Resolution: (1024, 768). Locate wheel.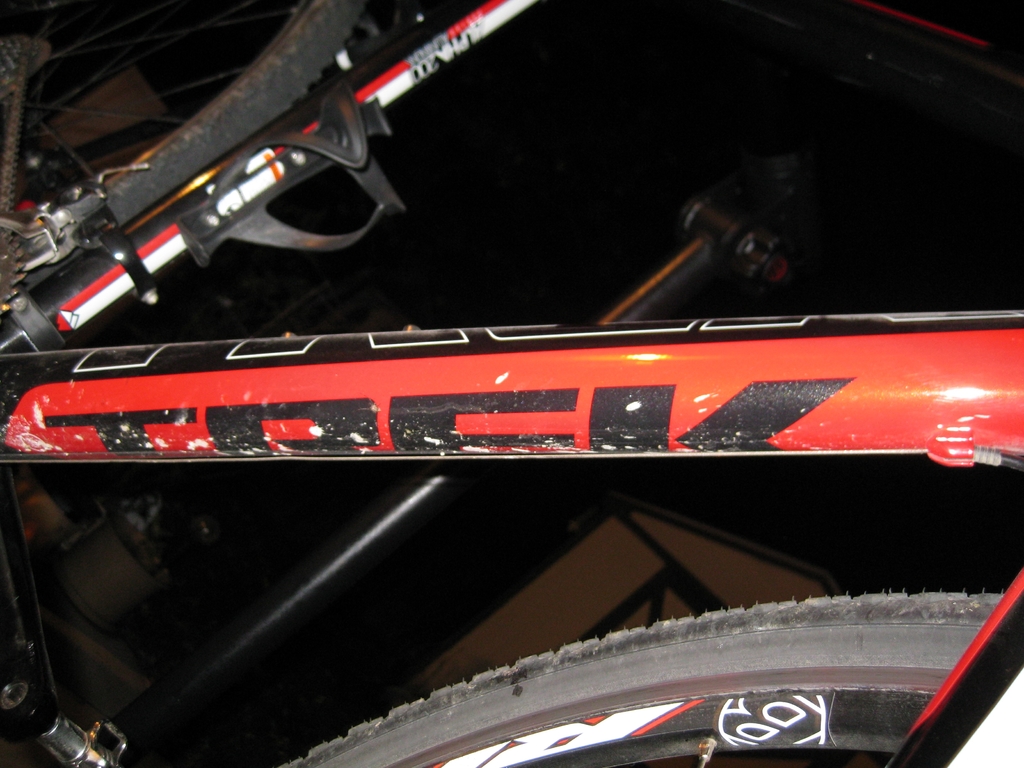
(x1=0, y1=0, x2=364, y2=304).
